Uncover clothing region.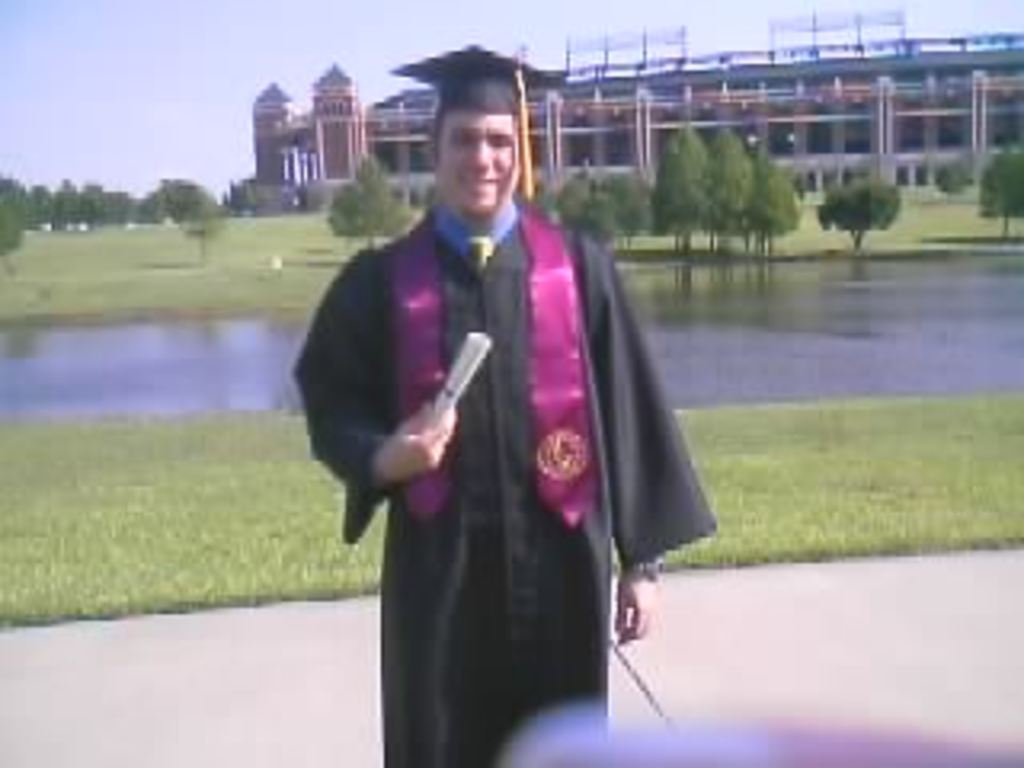
Uncovered: box=[320, 112, 666, 710].
